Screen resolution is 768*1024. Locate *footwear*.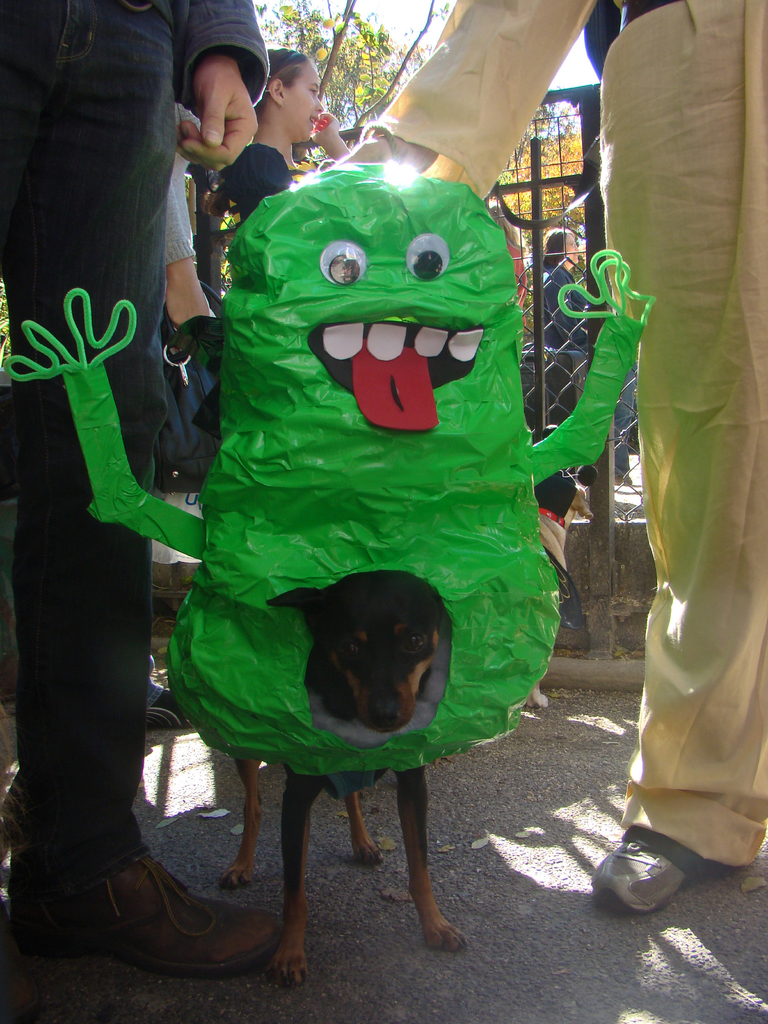
box=[156, 679, 198, 728].
